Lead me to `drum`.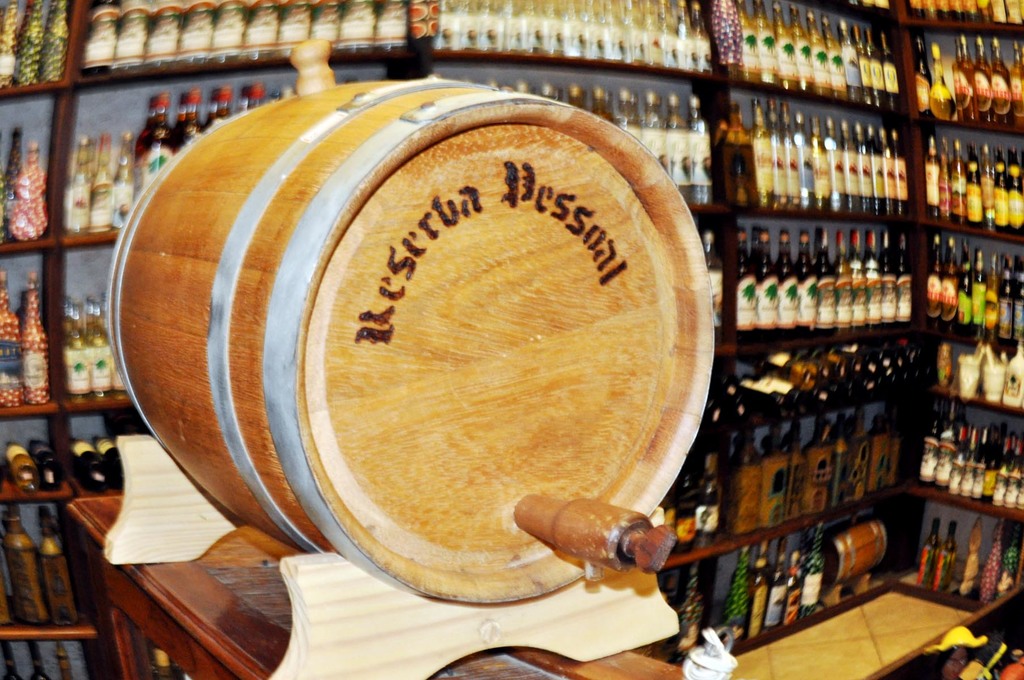
Lead to [110,76,712,607].
